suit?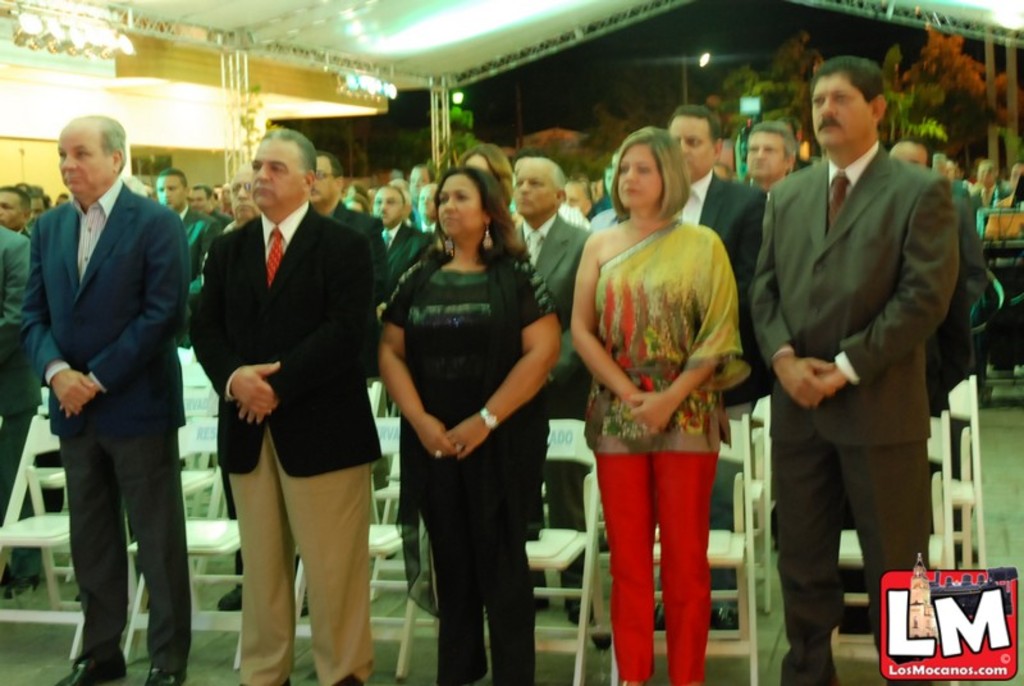
bbox=[326, 198, 383, 306]
